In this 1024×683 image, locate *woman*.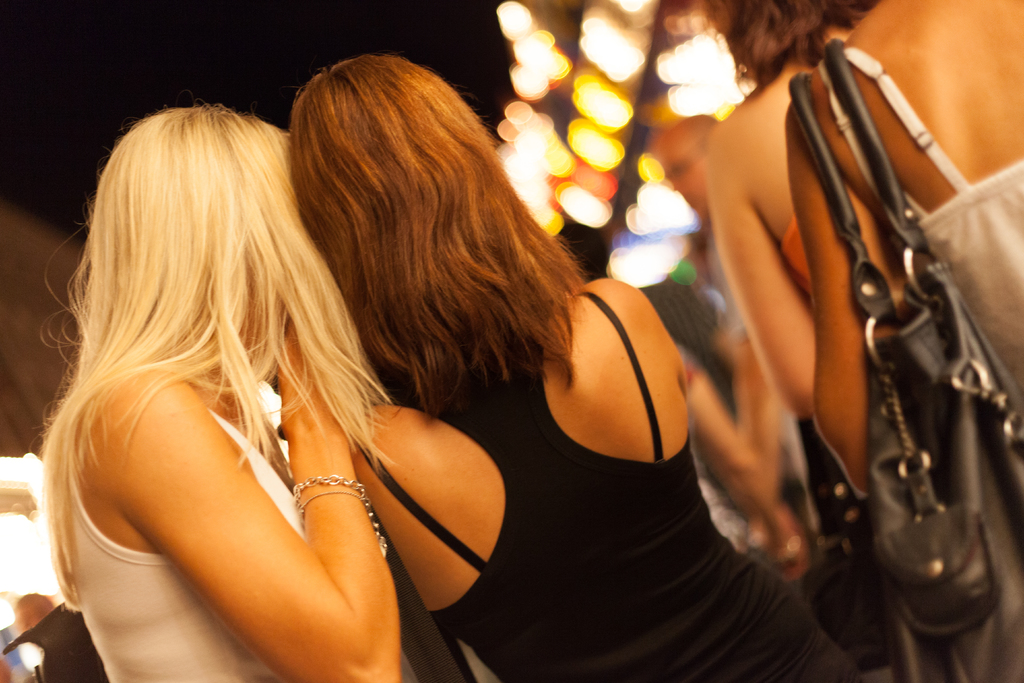
Bounding box: box(271, 54, 862, 682).
